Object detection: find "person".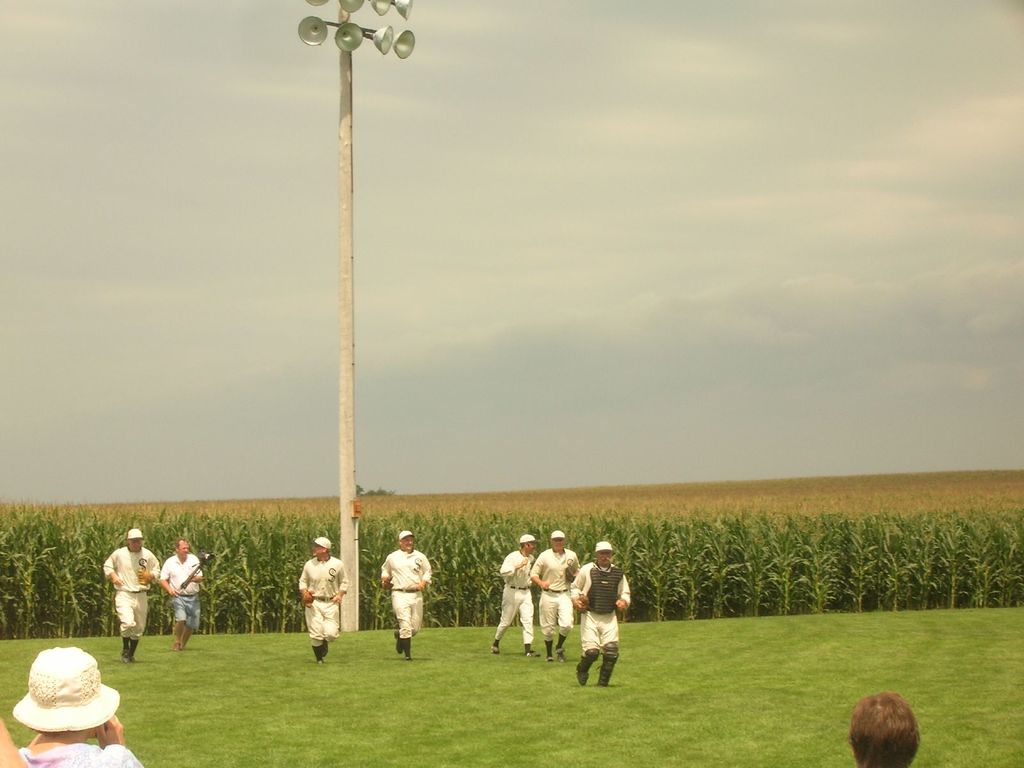
(102,528,163,662).
